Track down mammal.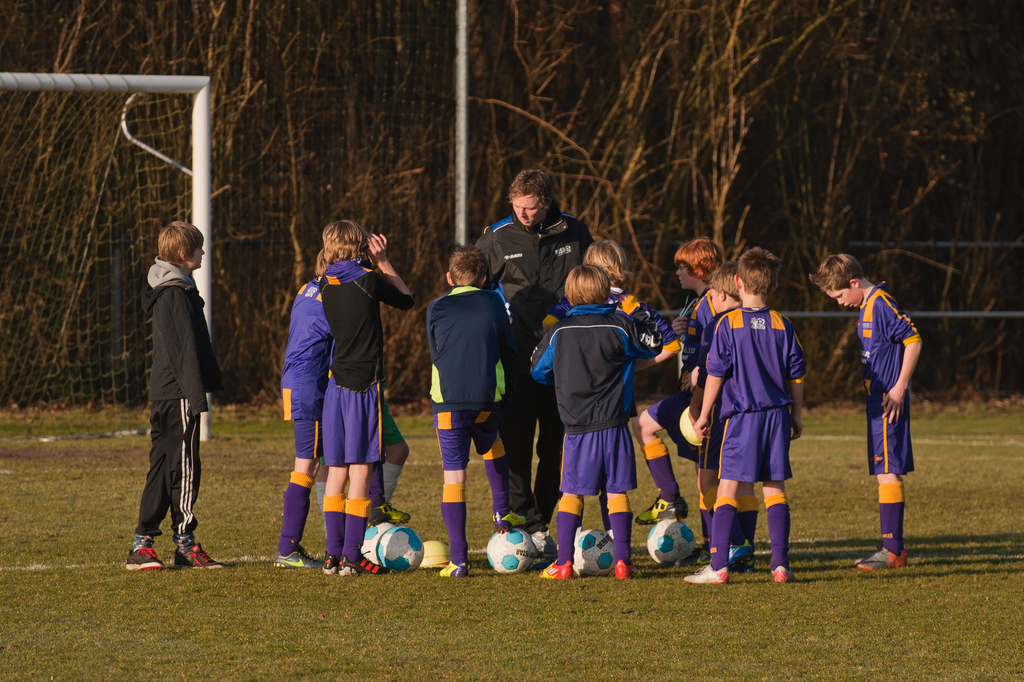
Tracked to {"left": 269, "top": 249, "right": 335, "bottom": 568}.
